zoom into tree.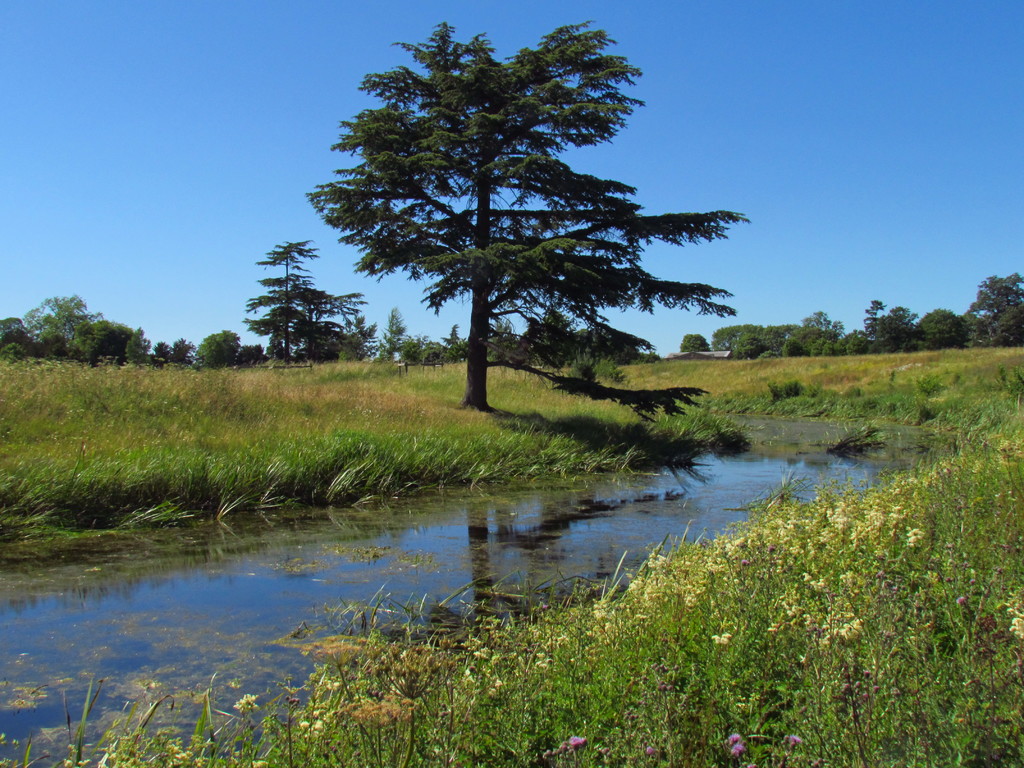
Zoom target: 156:341:175:367.
